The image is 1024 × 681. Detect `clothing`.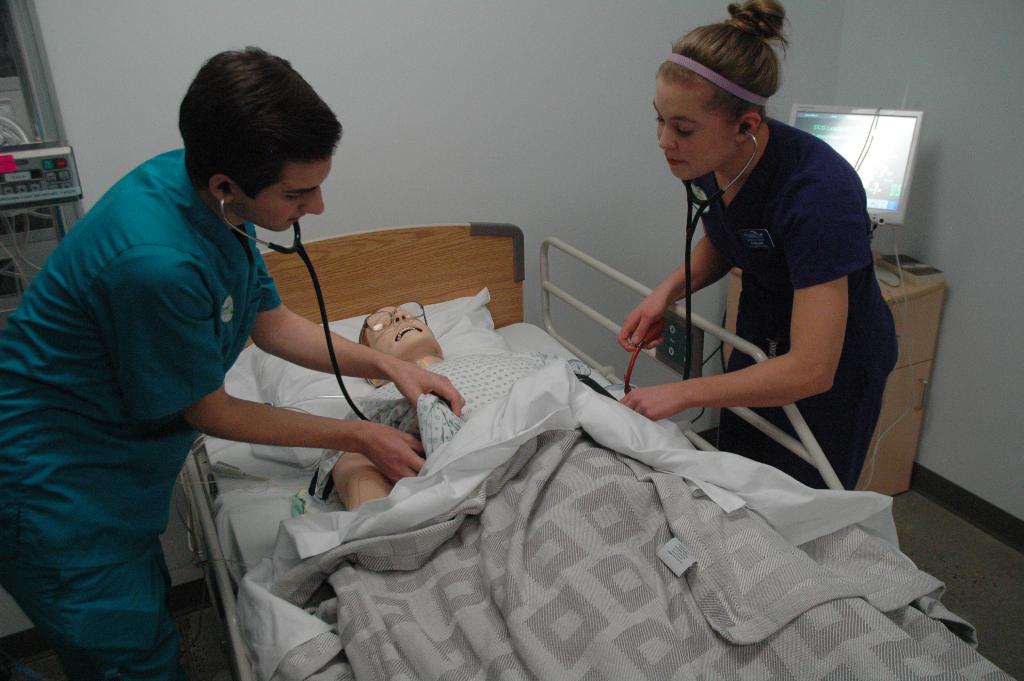
Detection: pyautogui.locateOnScreen(0, 149, 283, 680).
